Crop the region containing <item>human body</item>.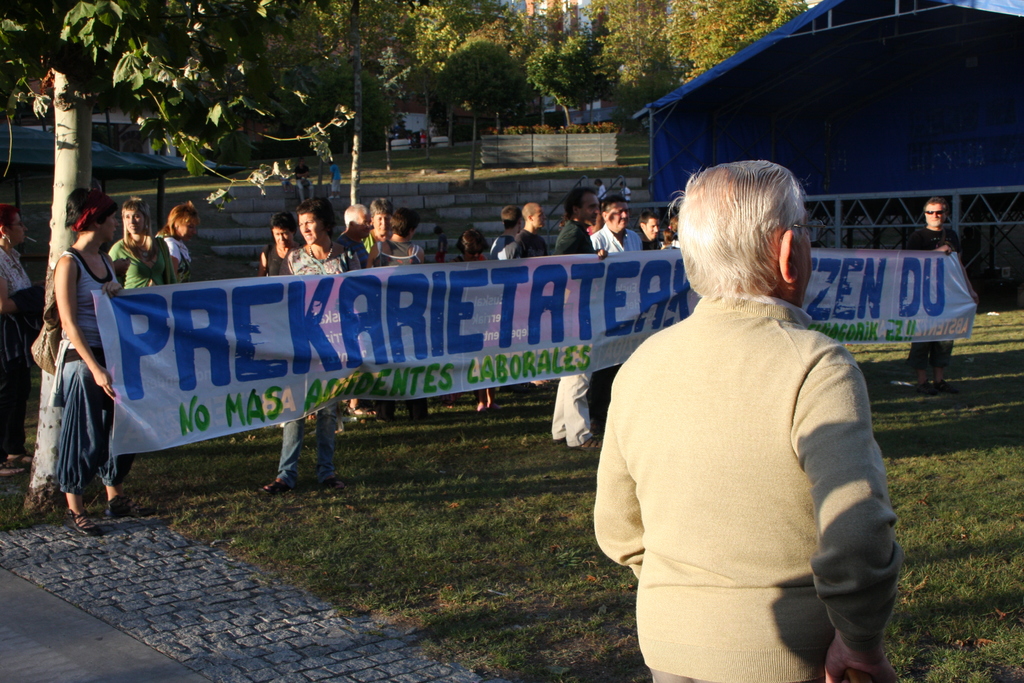
Crop region: 0:244:44:481.
